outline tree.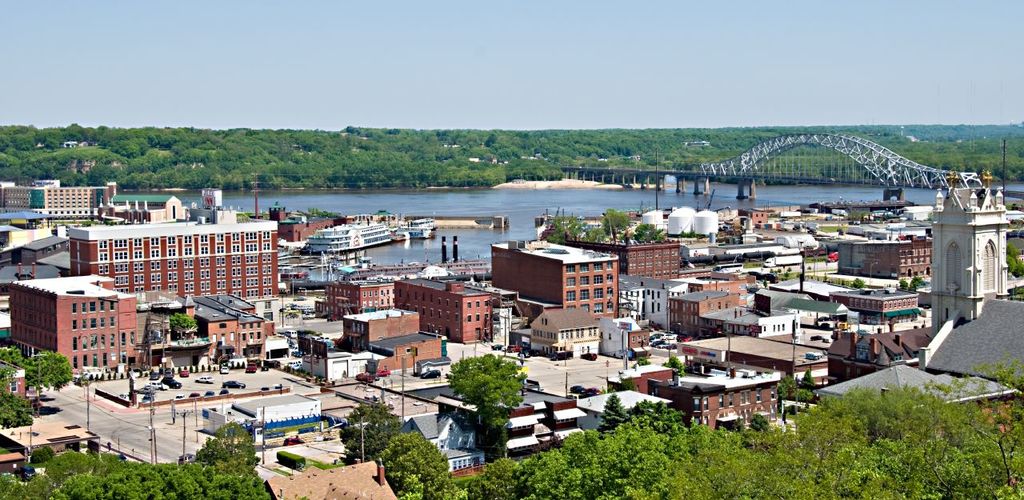
Outline: [41, 145, 116, 190].
